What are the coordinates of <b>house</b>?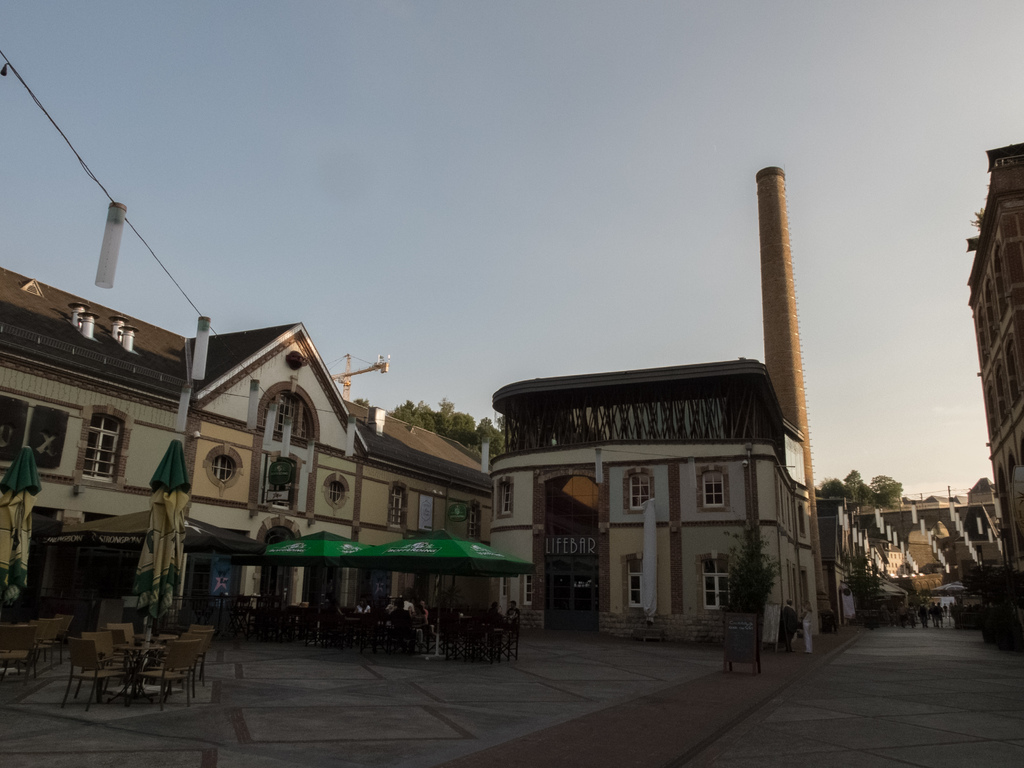
<box>477,164,816,675</box>.
